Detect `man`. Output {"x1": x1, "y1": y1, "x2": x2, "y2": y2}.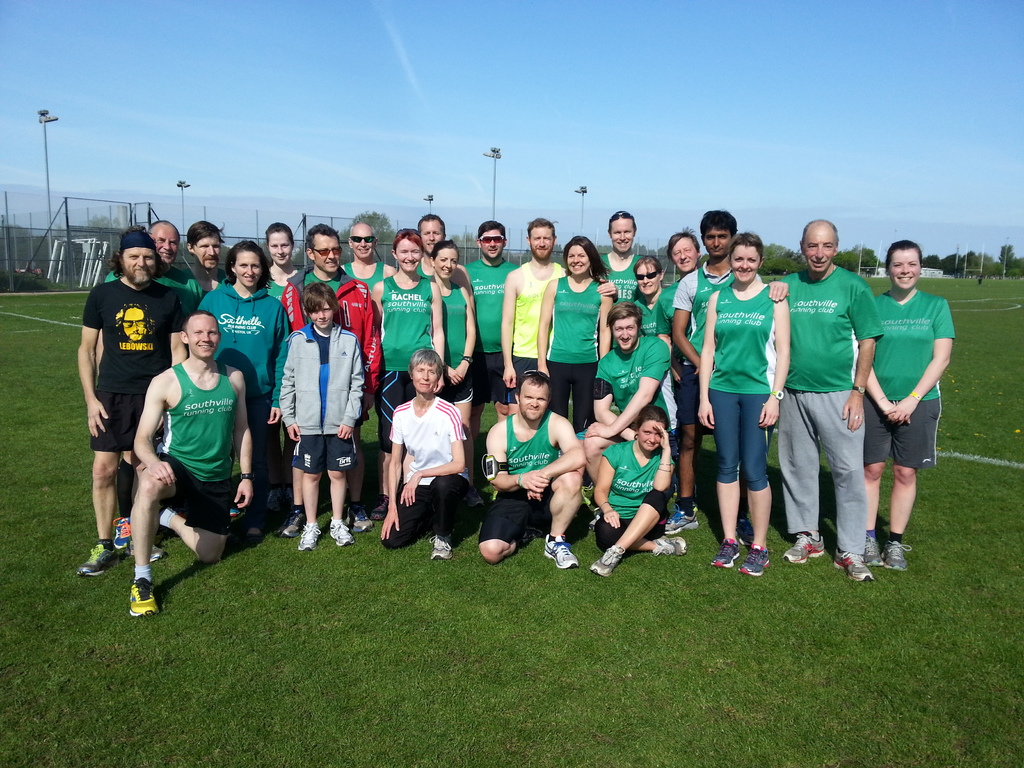
{"x1": 500, "y1": 218, "x2": 615, "y2": 400}.
